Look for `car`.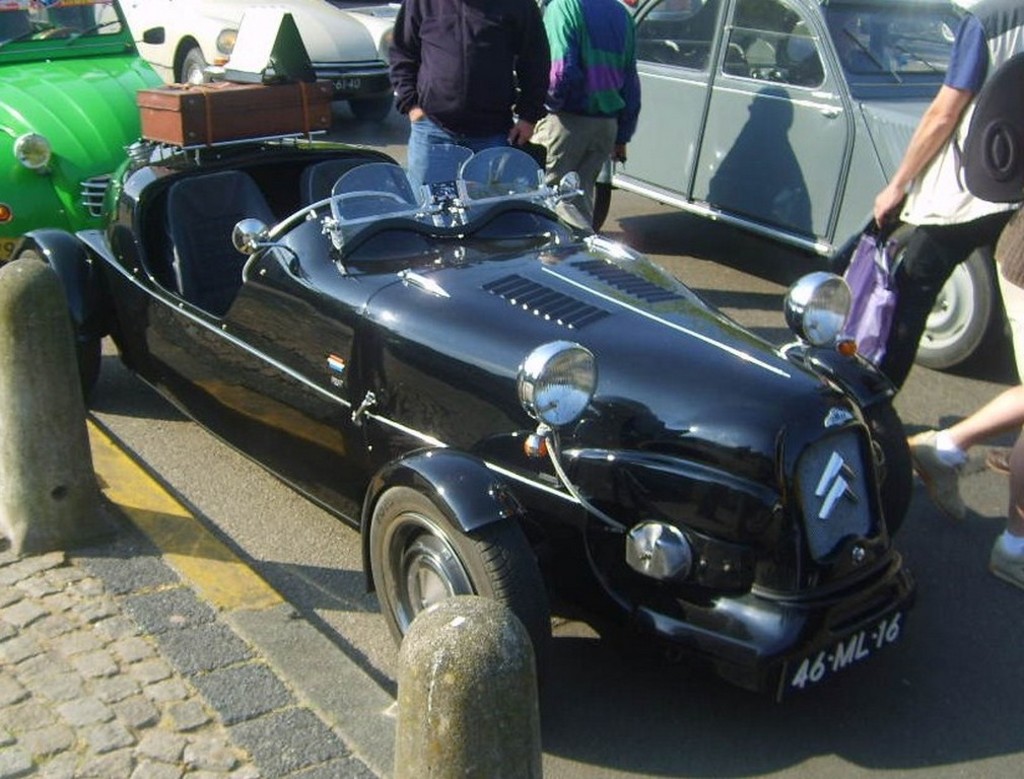
Found: [87,0,395,116].
